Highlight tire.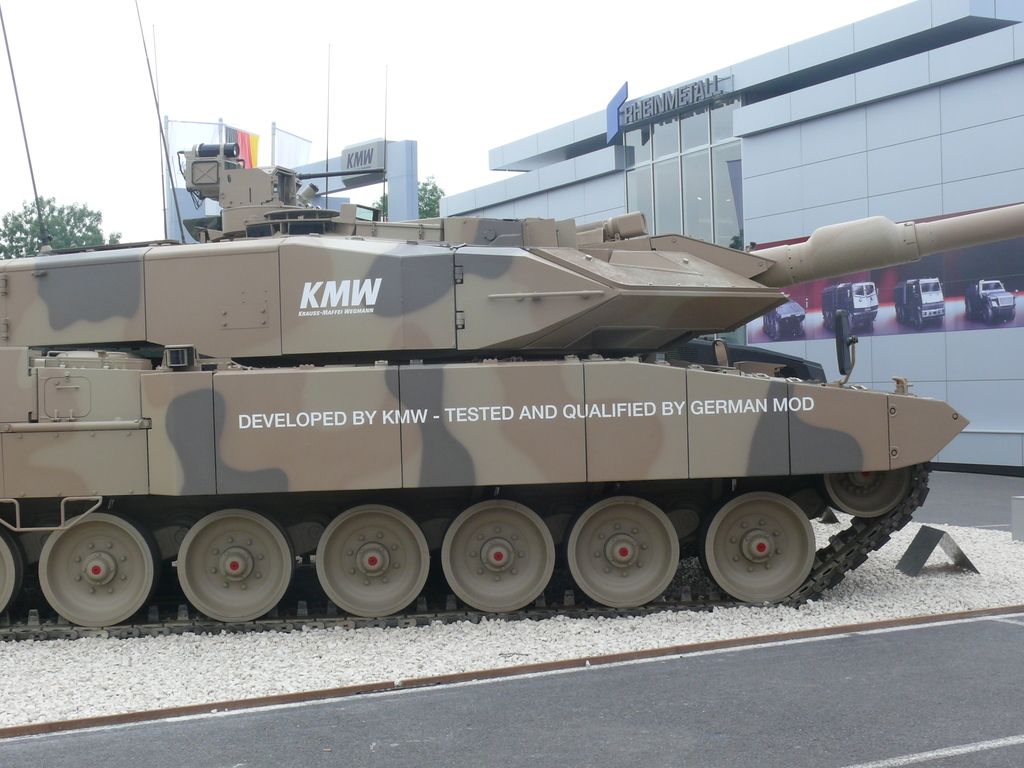
Highlighted region: (0, 529, 24, 616).
